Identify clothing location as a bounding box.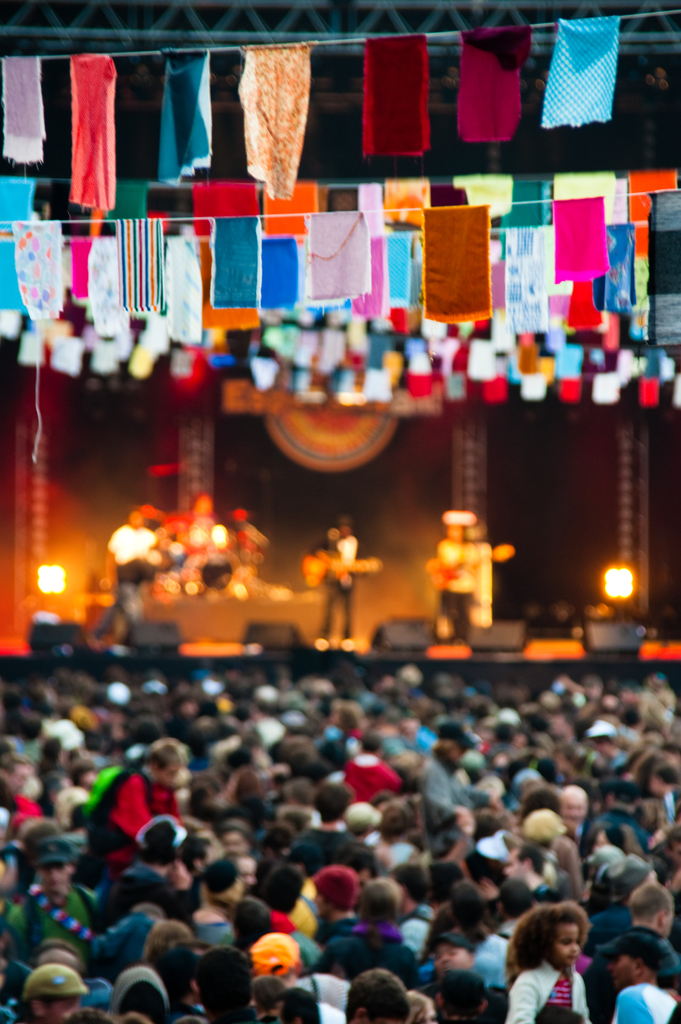
pyautogui.locateOnScreen(310, 524, 363, 648).
